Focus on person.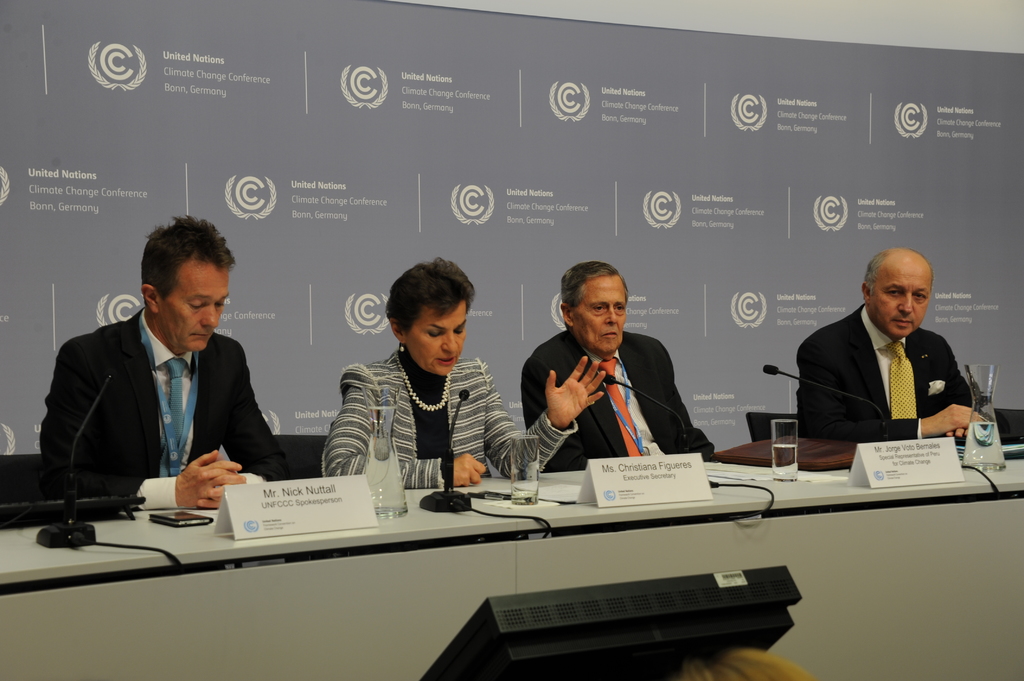
Focused at (797,238,984,479).
